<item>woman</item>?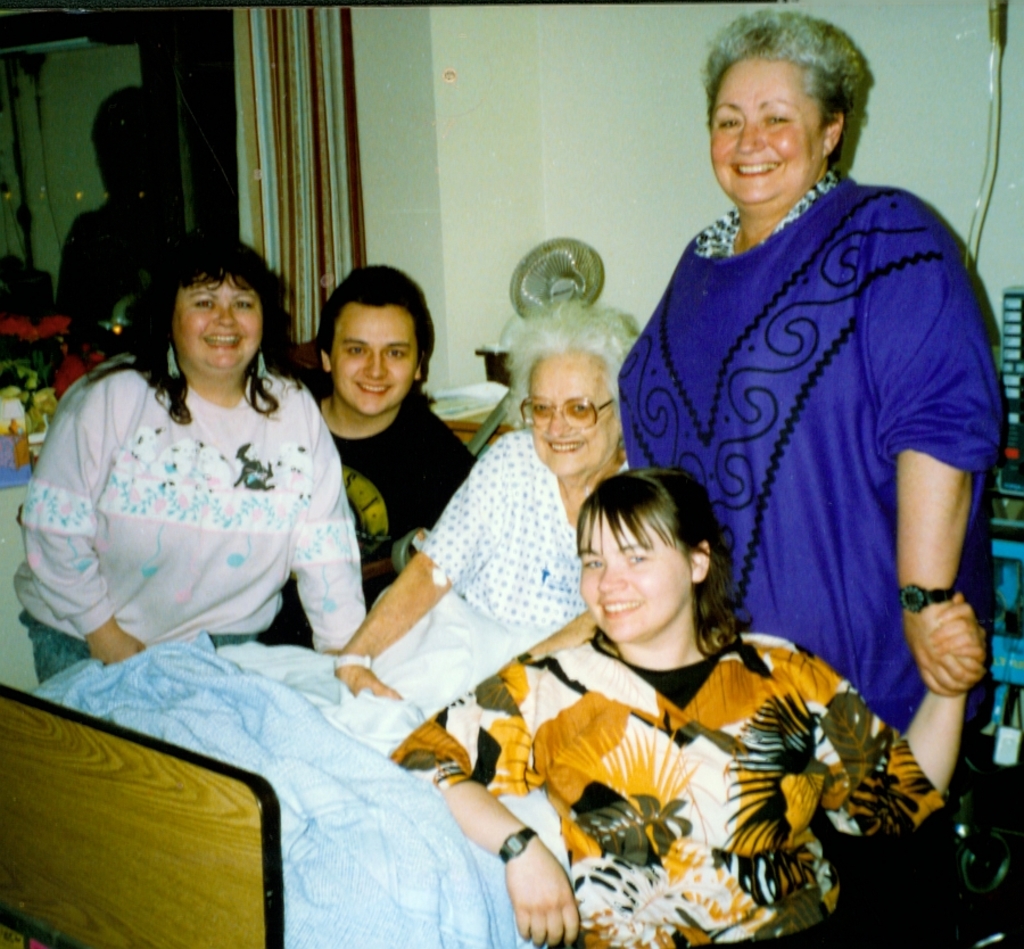
BBox(612, 3, 1015, 825)
